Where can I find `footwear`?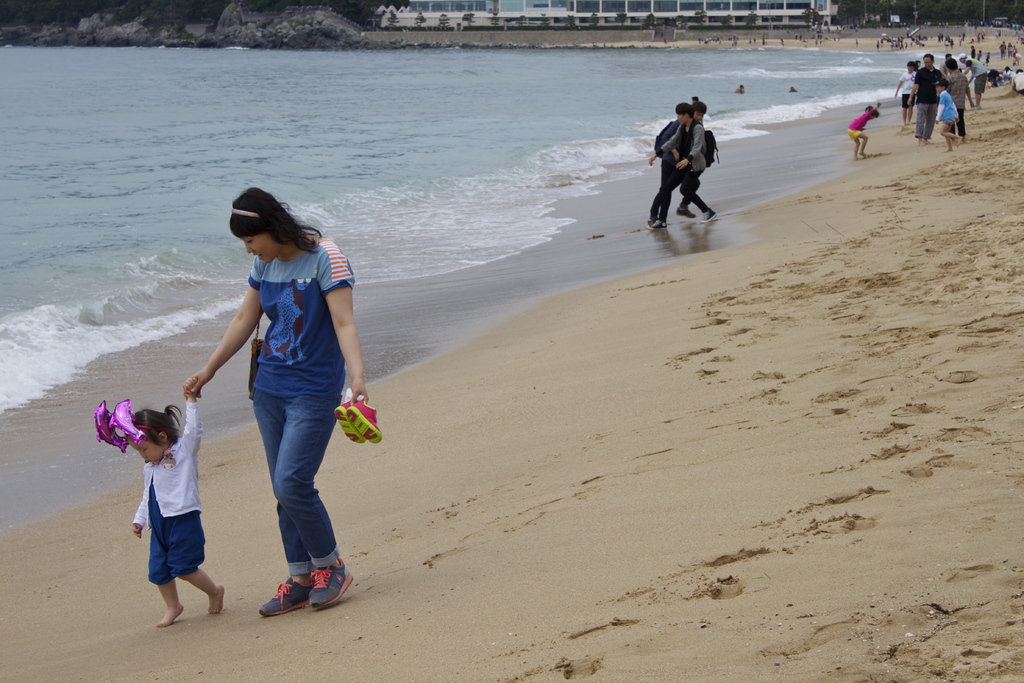
You can find it at (left=699, top=208, right=717, bottom=224).
